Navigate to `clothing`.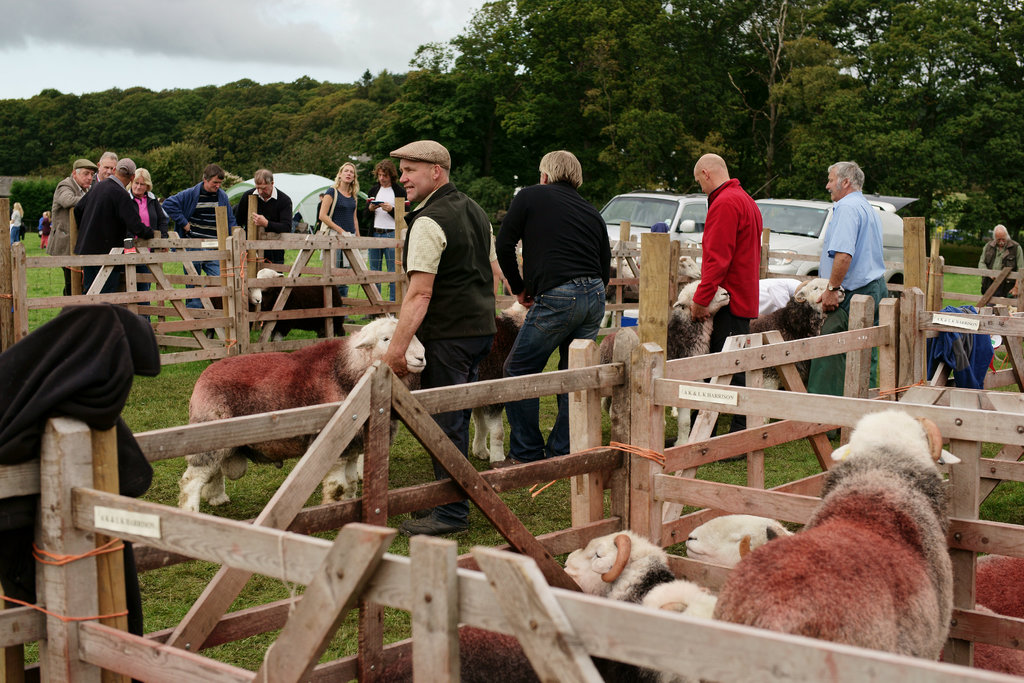
Navigation target: 694/180/765/429.
